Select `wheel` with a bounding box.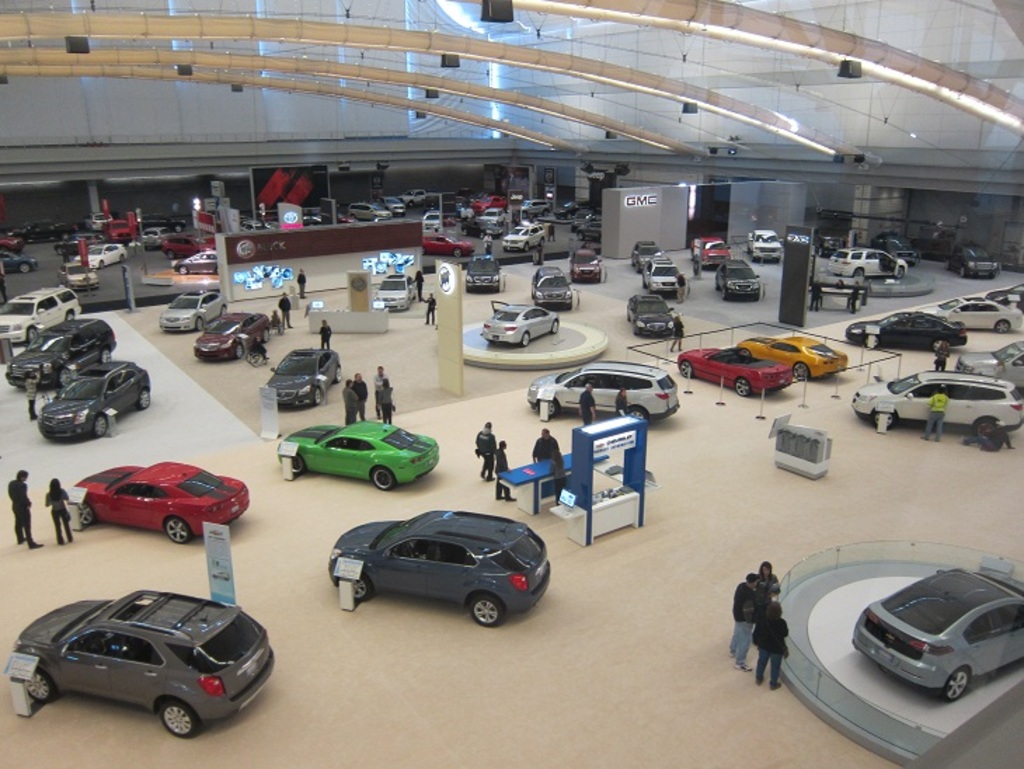
x1=58, y1=369, x2=72, y2=386.
